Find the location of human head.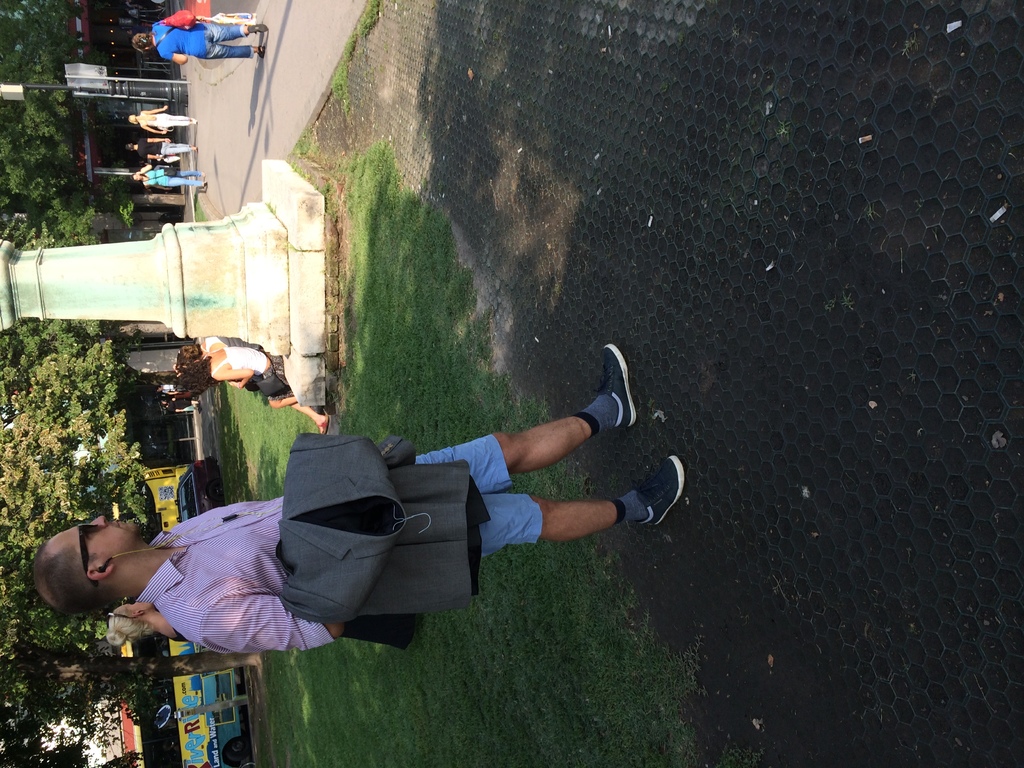
Location: {"x1": 132, "y1": 171, "x2": 143, "y2": 183}.
